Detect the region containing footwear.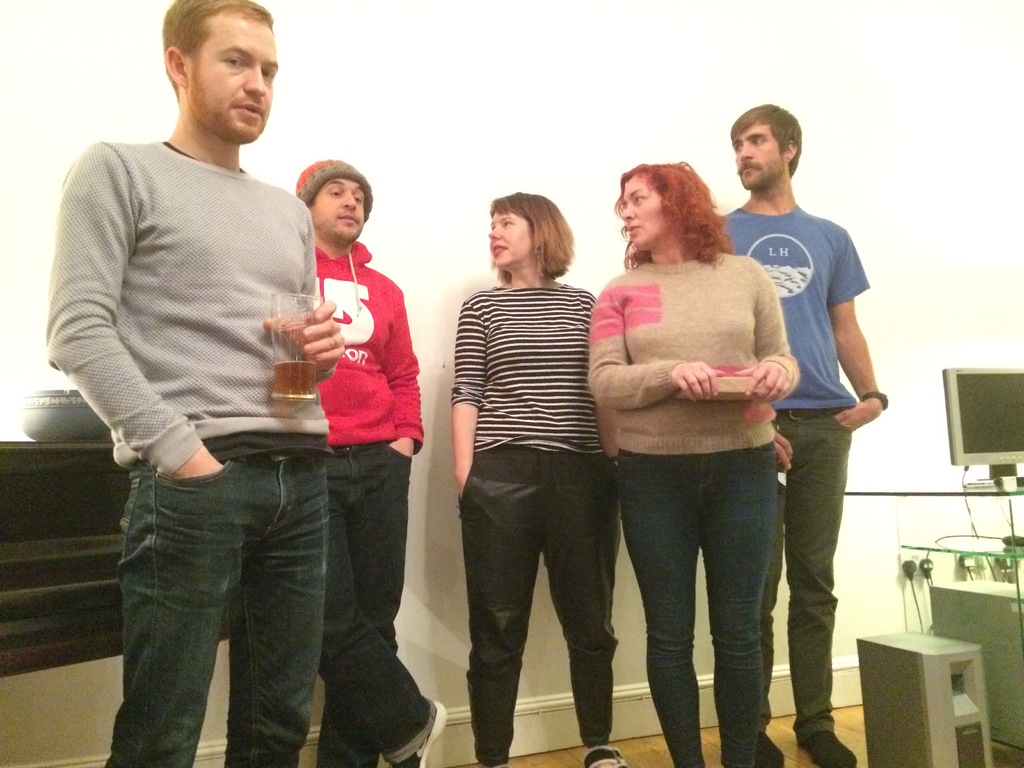
[x1=799, y1=730, x2=858, y2=767].
